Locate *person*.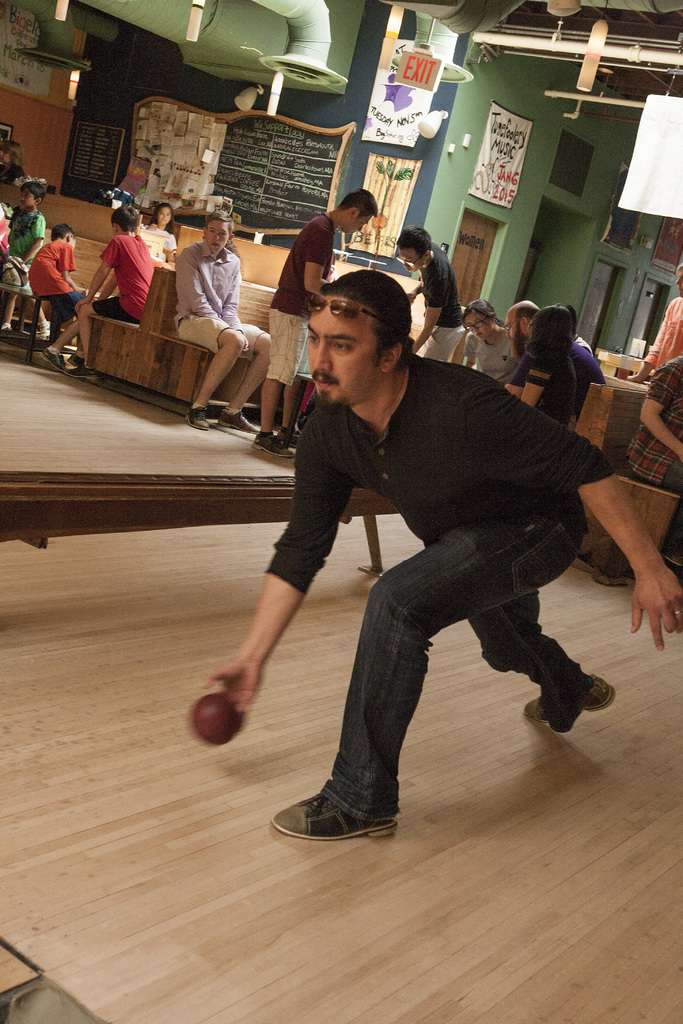
Bounding box: <region>460, 293, 522, 383</region>.
